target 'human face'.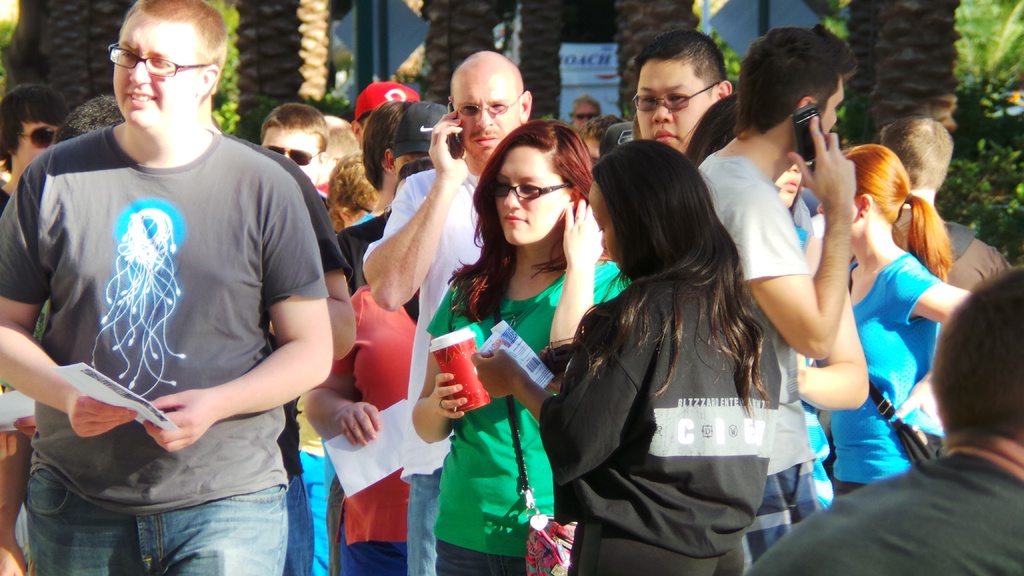
Target region: x1=109, y1=10, x2=205, y2=128.
